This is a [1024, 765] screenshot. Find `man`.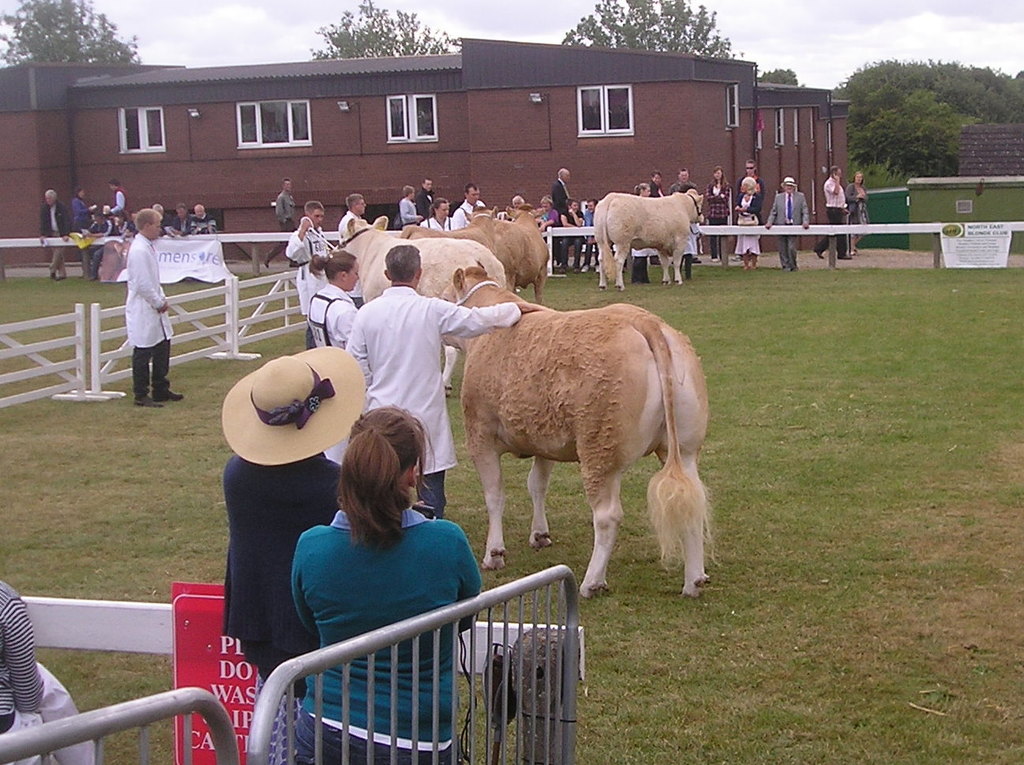
Bounding box: select_region(263, 176, 297, 271).
